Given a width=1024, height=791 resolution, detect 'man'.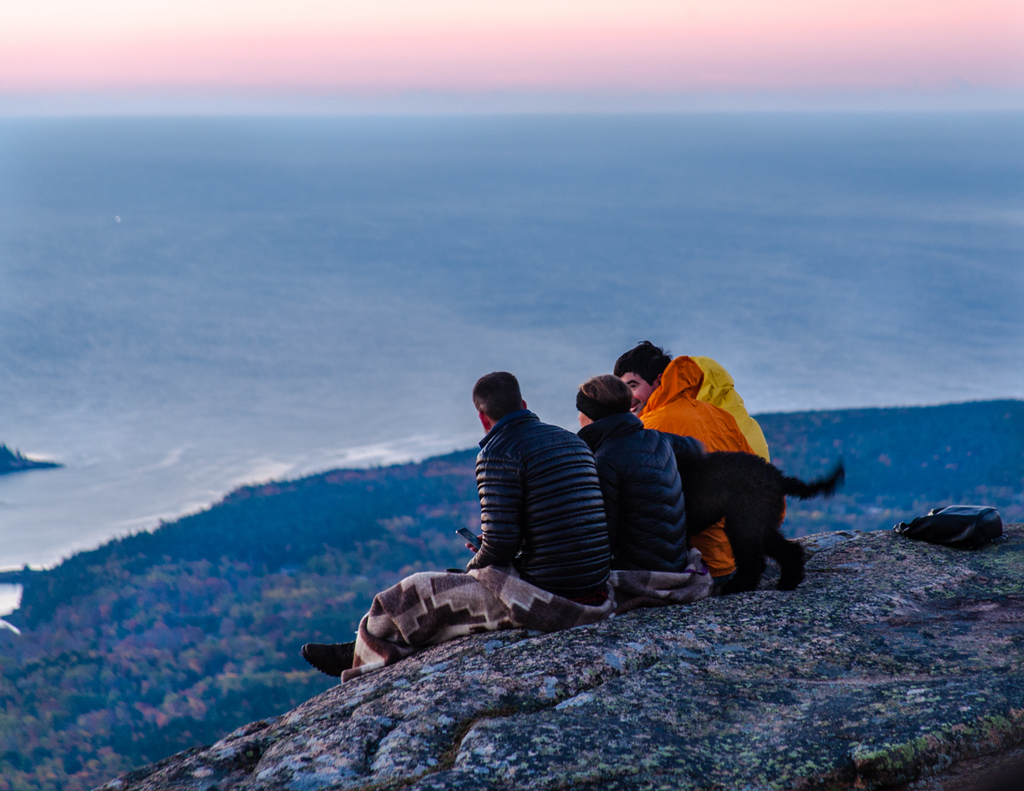
select_region(610, 336, 746, 592).
